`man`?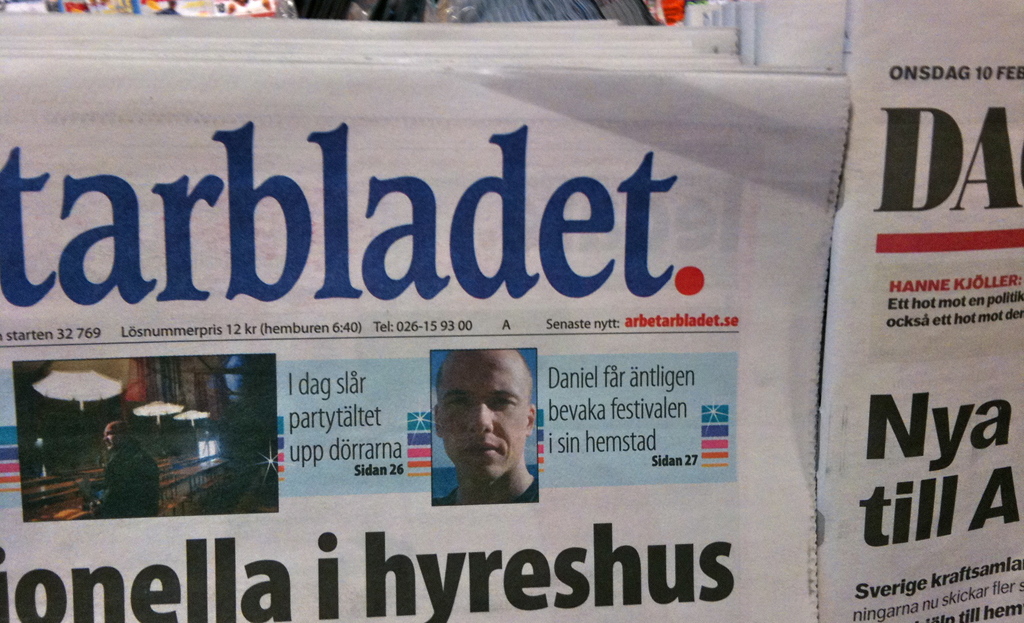
BBox(431, 347, 535, 505)
